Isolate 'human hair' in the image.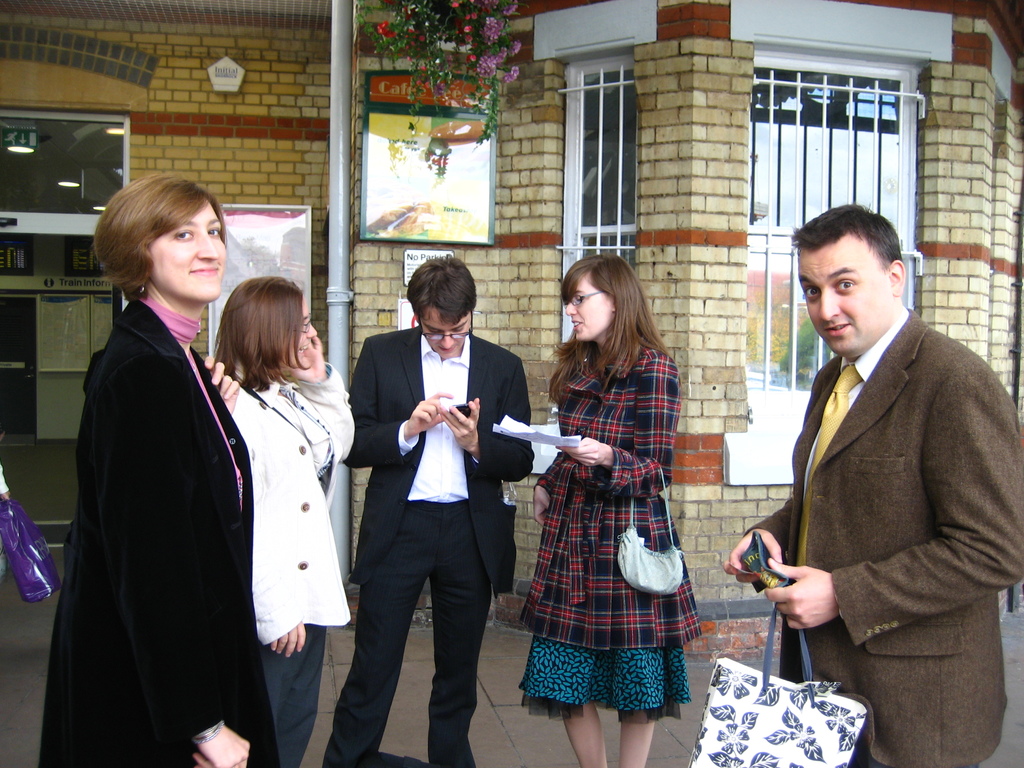
Isolated region: (213, 277, 317, 397).
